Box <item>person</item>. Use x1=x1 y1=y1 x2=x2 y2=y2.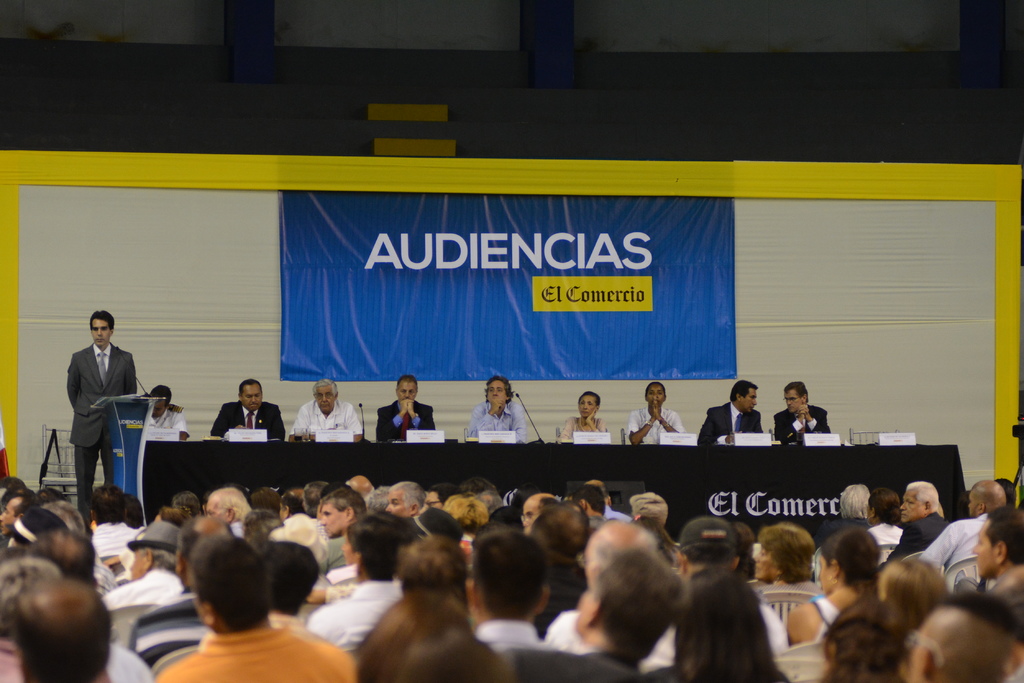
x1=773 y1=376 x2=832 y2=446.
